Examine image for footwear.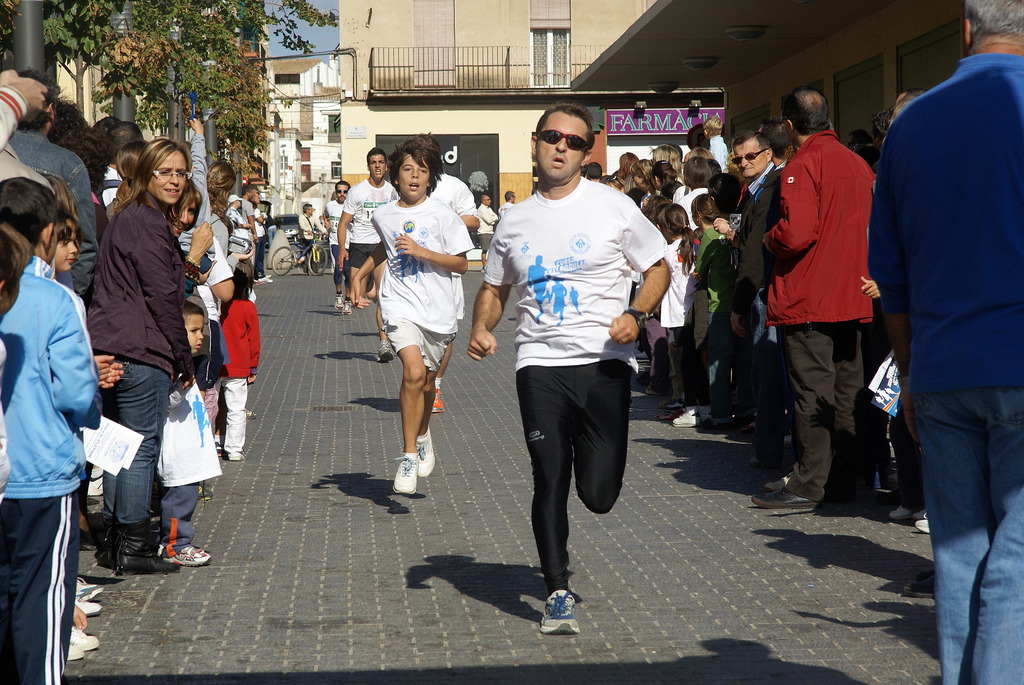
Examination result: [x1=246, y1=410, x2=254, y2=421].
